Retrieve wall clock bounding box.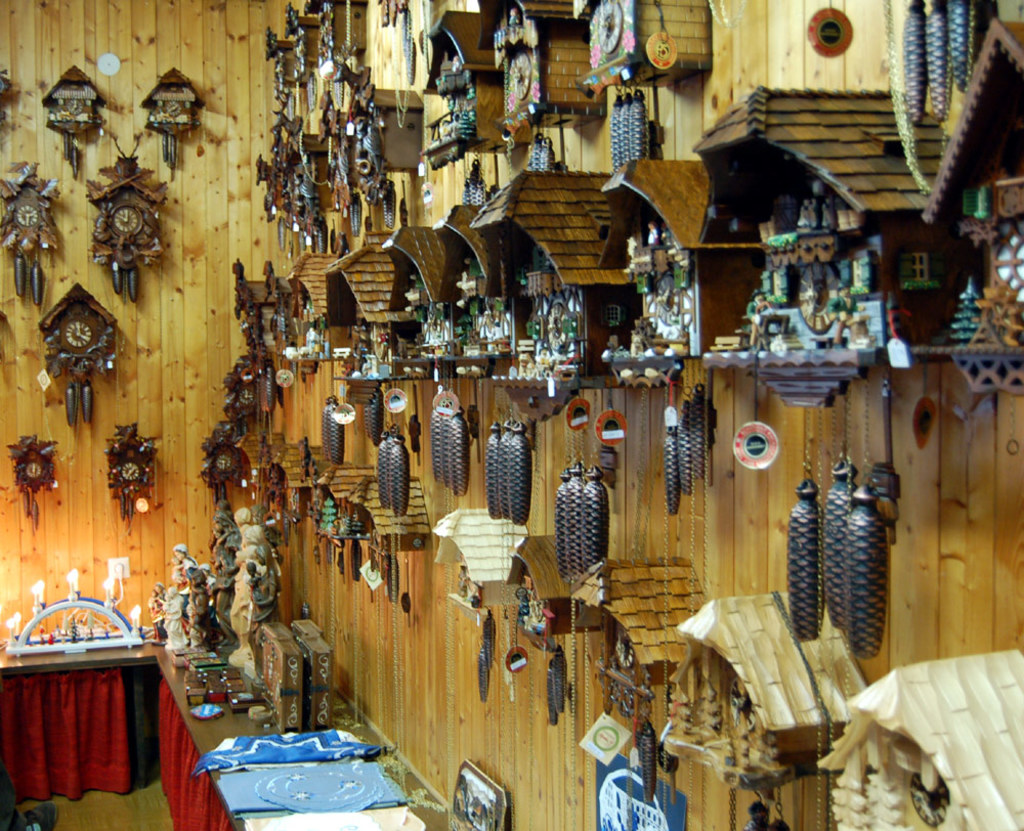
Bounding box: (left=264, top=251, right=364, bottom=375).
